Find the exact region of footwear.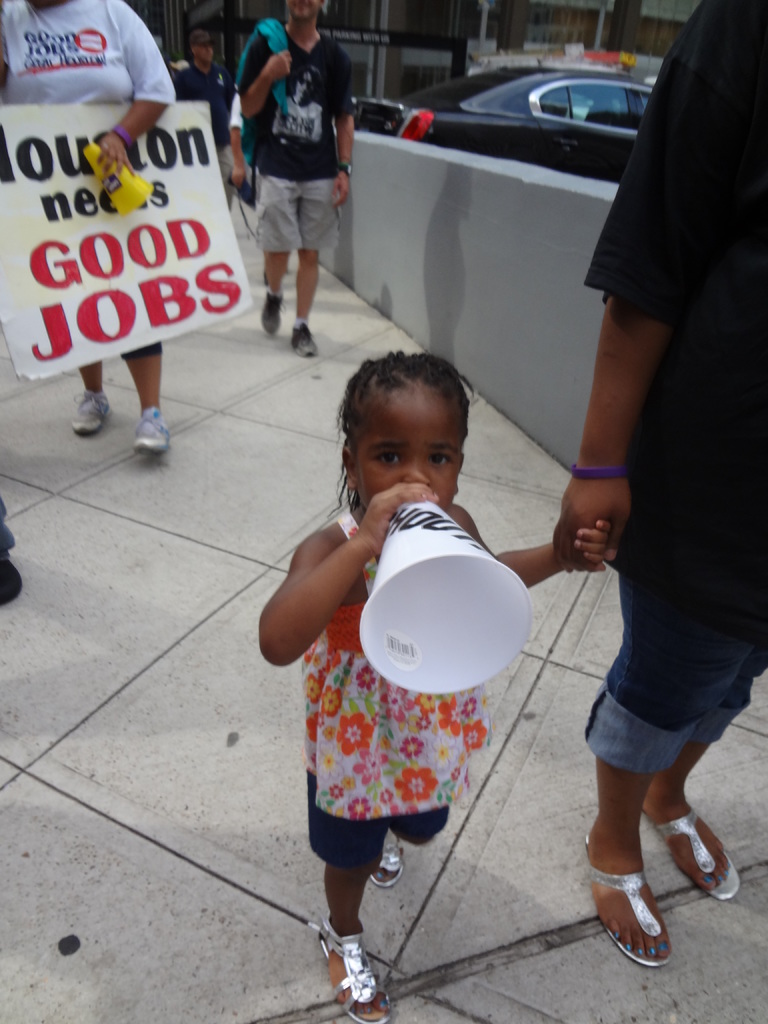
Exact region: pyautogui.locateOnScreen(652, 808, 745, 900).
